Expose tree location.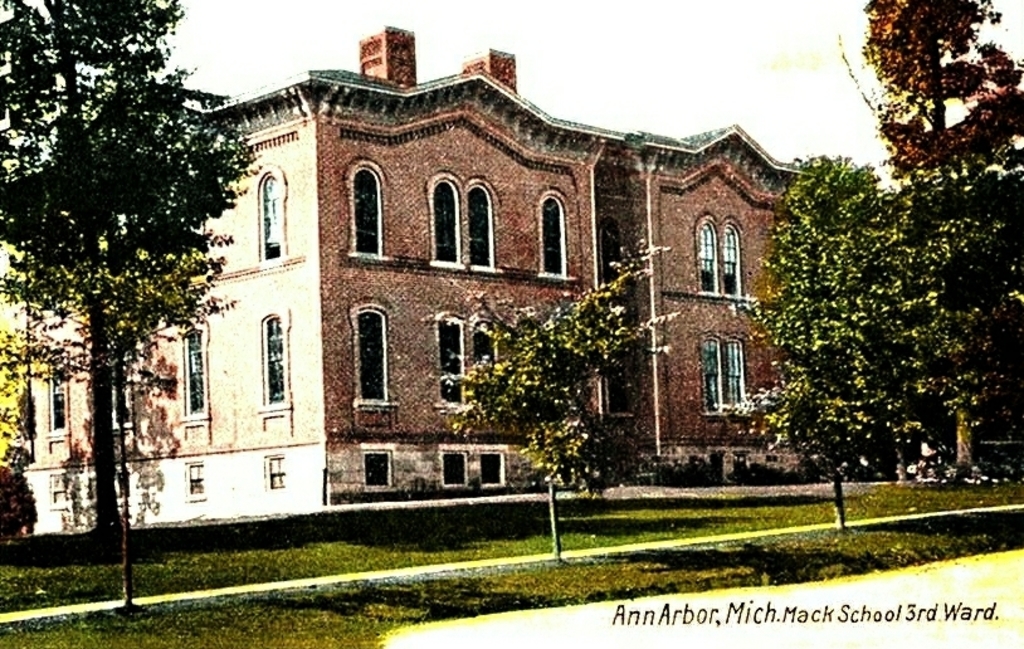
Exposed at pyautogui.locateOnScreen(442, 244, 683, 502).
